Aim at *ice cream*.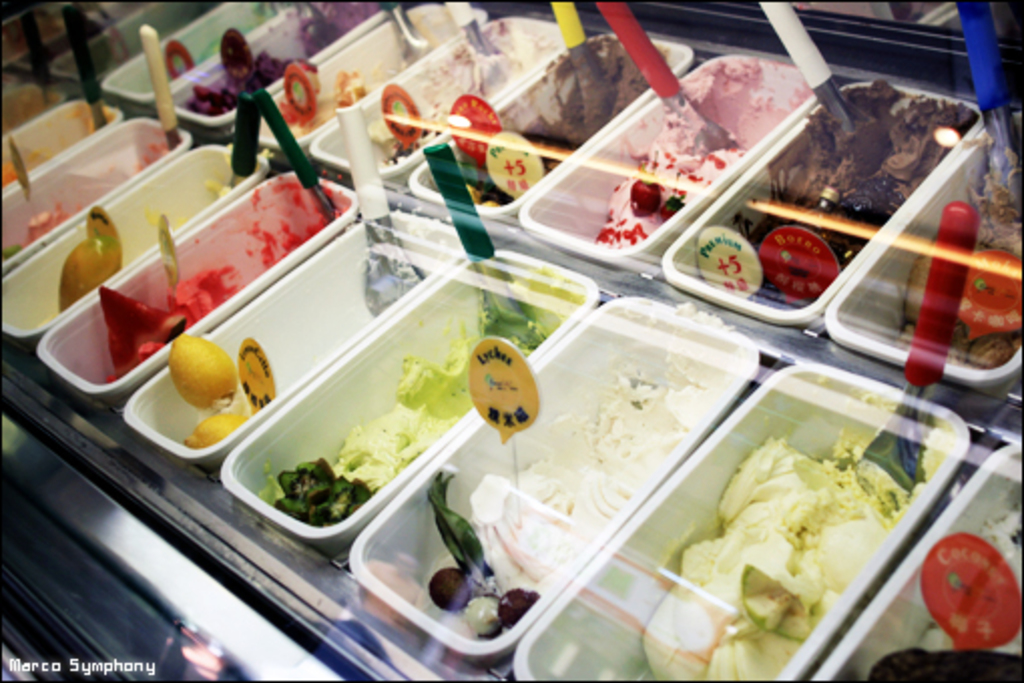
Aimed at <box>92,0,297,104</box>.
